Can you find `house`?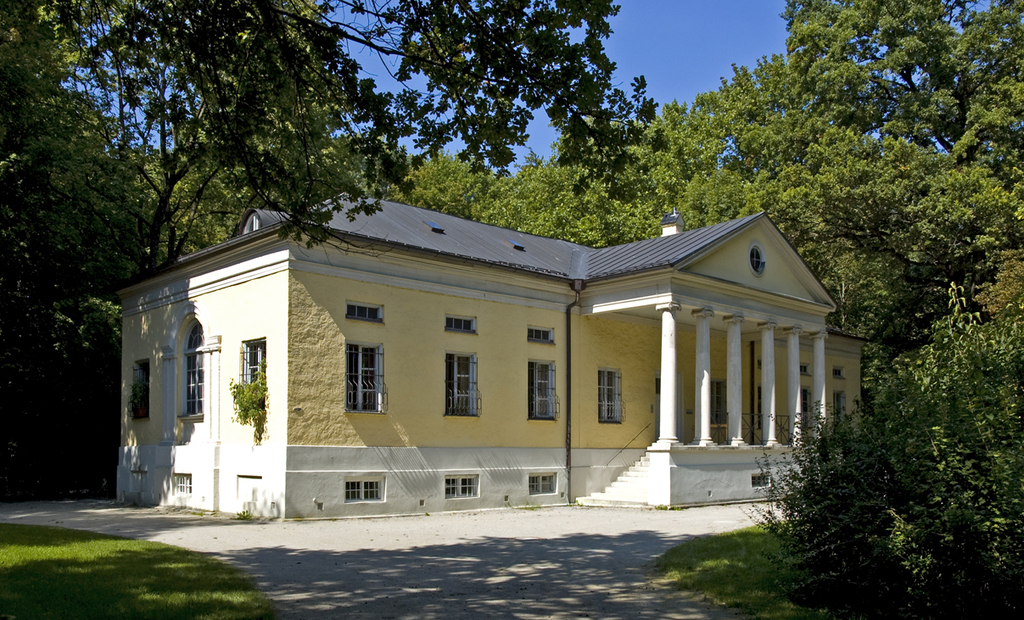
Yes, bounding box: Rect(118, 207, 871, 526).
